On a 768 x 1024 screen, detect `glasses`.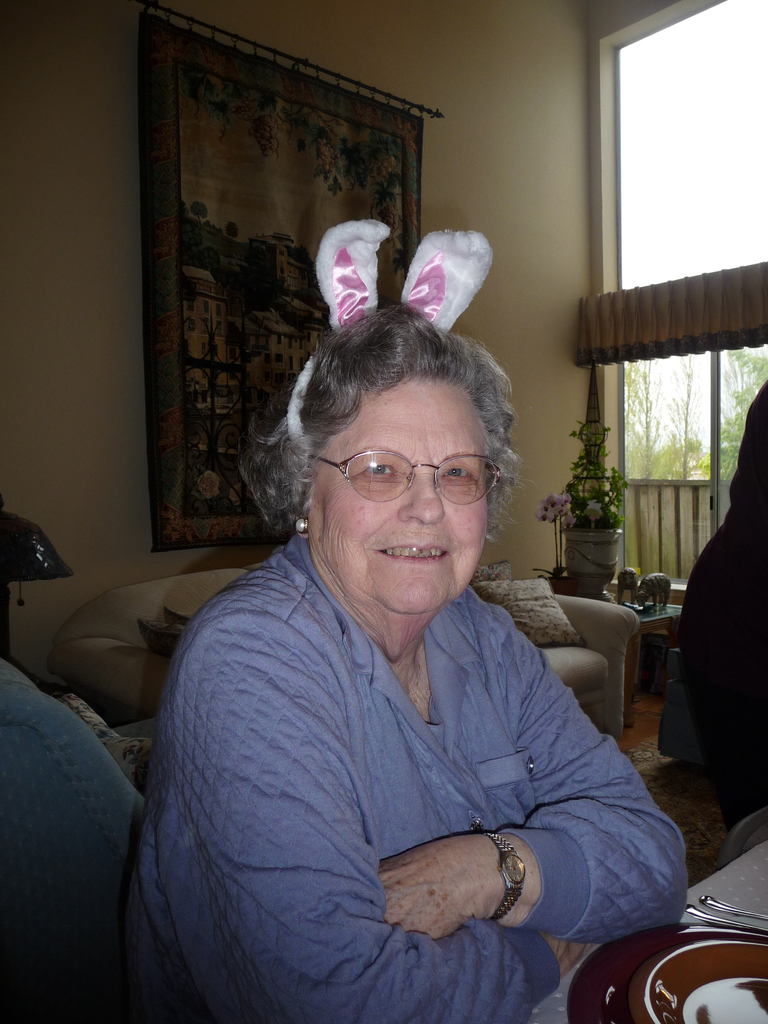
region(296, 441, 504, 509).
